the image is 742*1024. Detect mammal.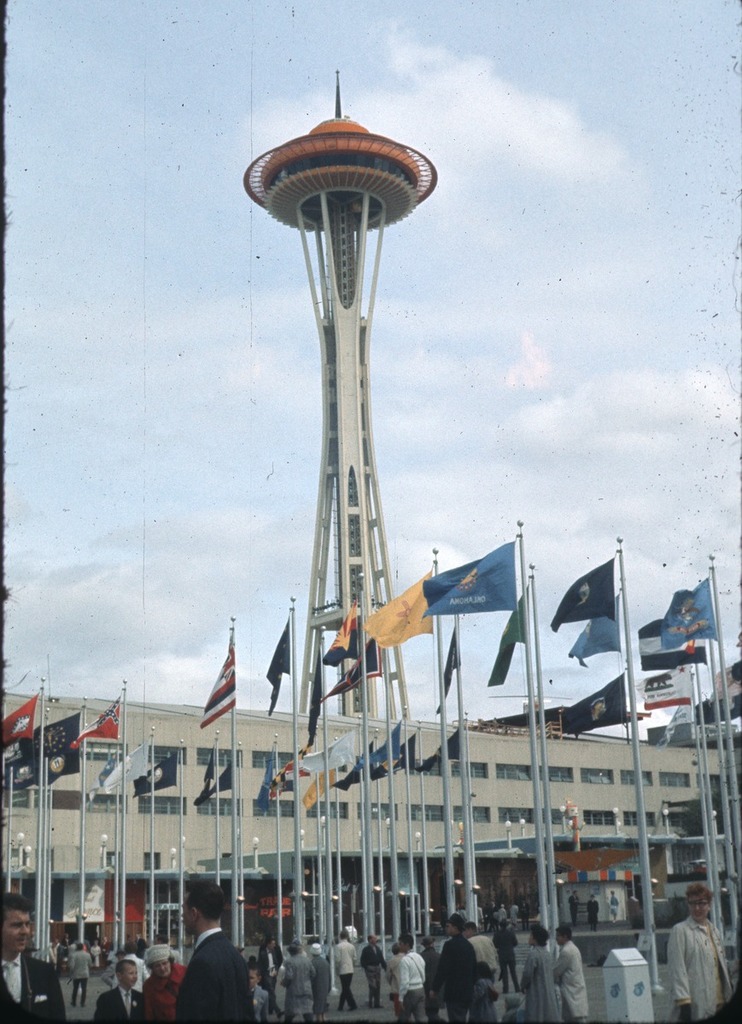
Detection: x1=491, y1=908, x2=496, y2=928.
